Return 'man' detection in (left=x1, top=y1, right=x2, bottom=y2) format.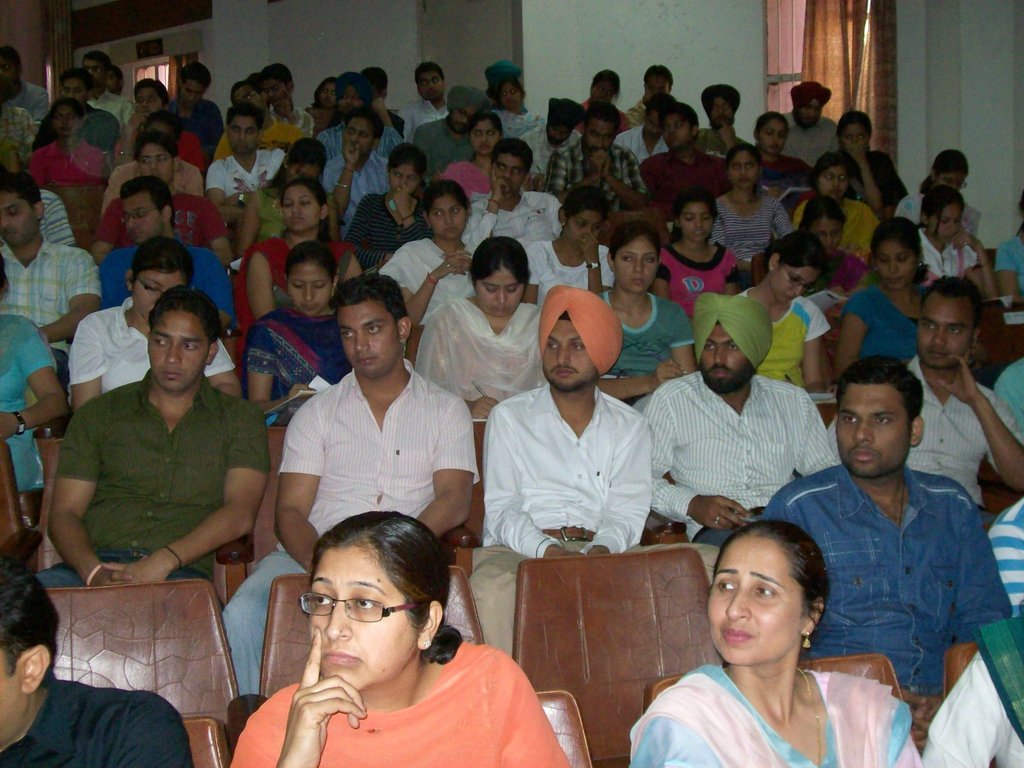
(left=208, top=77, right=310, bottom=159).
